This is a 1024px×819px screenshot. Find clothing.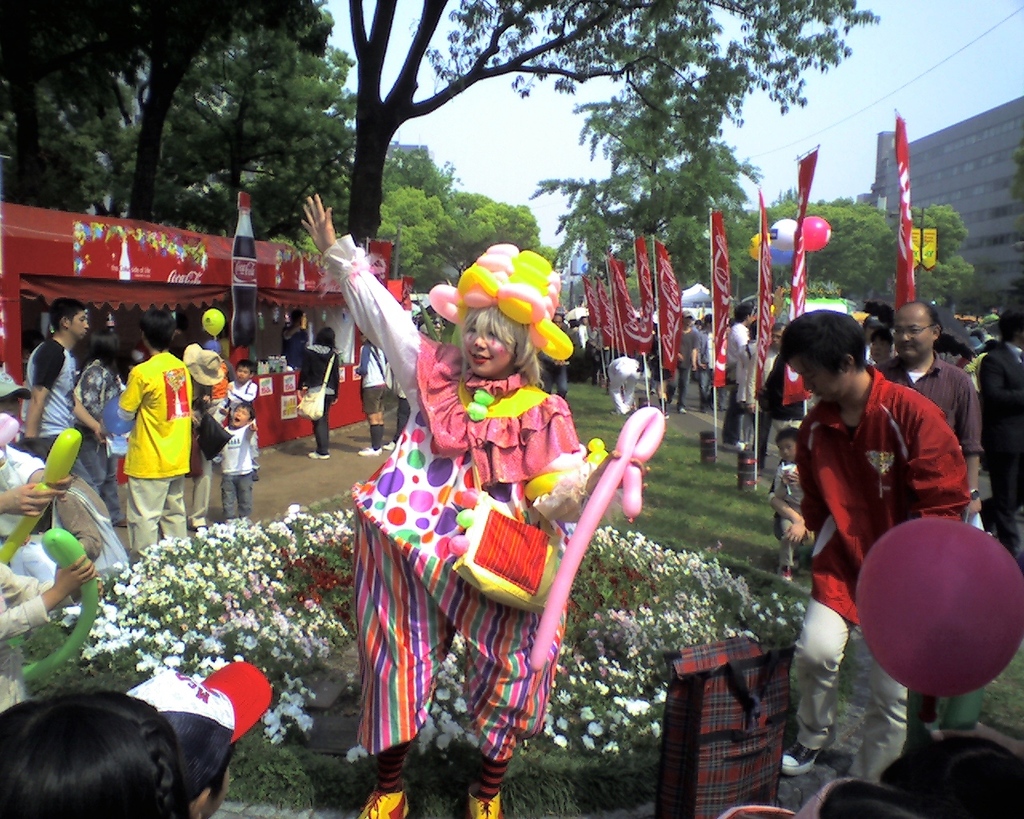
Bounding box: l=113, t=346, r=200, b=569.
